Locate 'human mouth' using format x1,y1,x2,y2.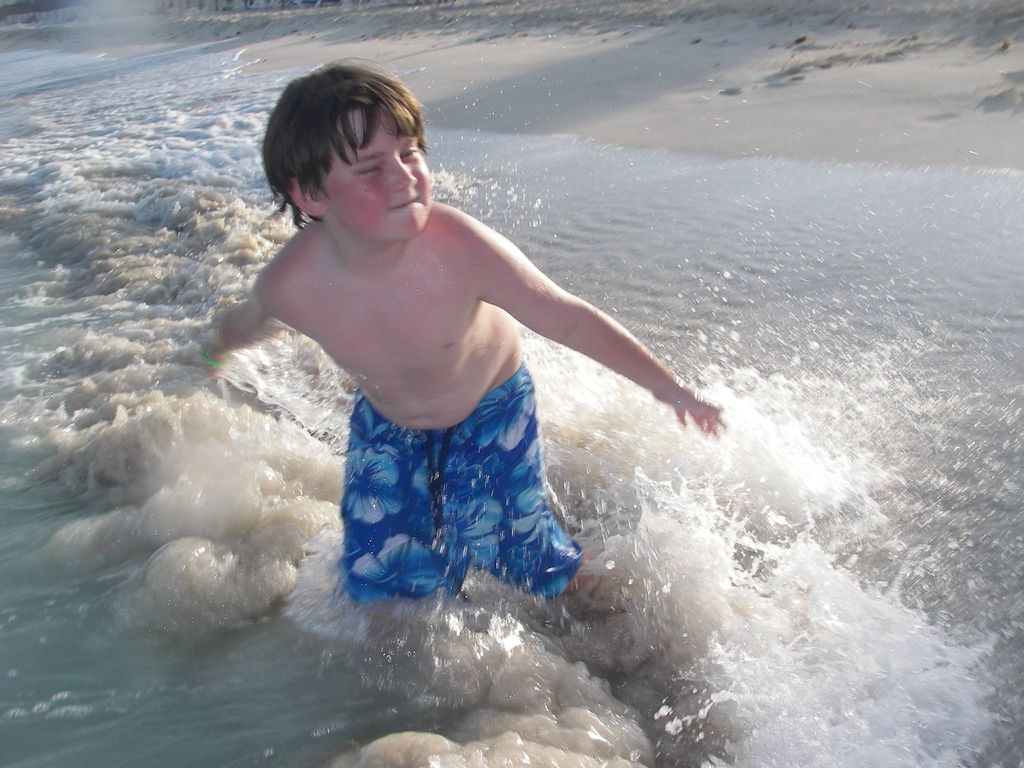
389,198,422,211.
